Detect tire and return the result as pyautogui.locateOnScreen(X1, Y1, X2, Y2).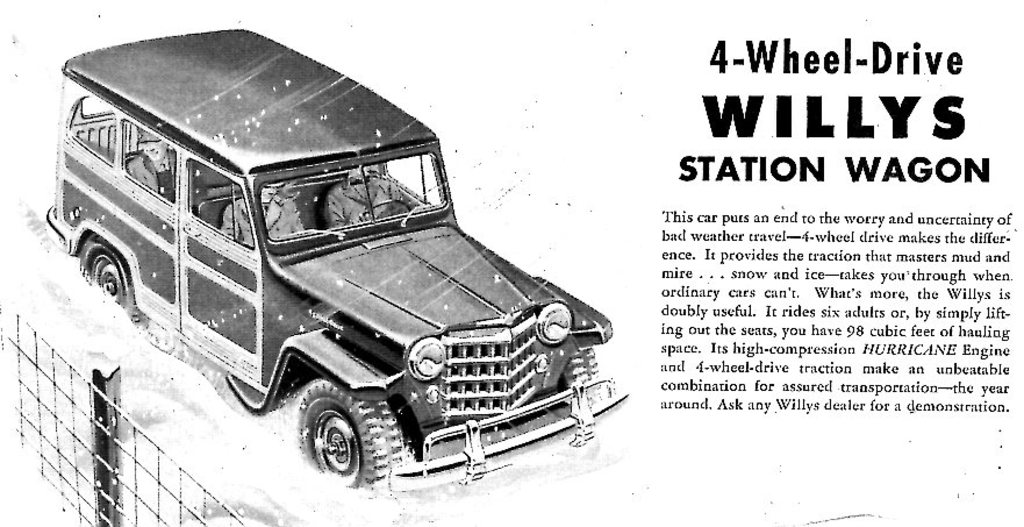
pyautogui.locateOnScreen(78, 234, 145, 323).
